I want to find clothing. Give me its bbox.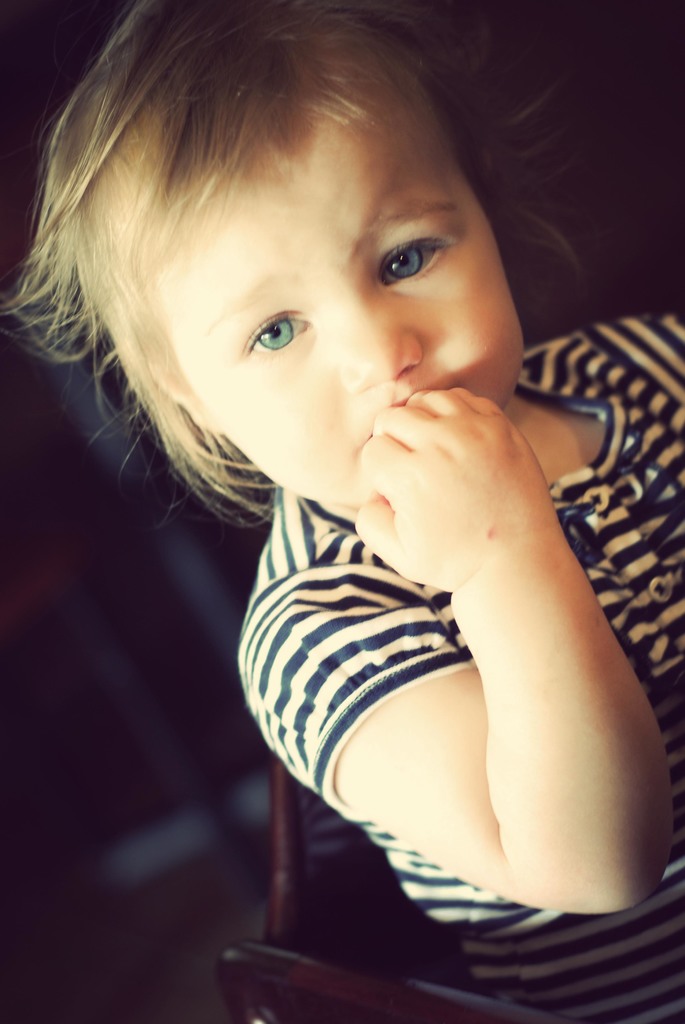
bbox=(78, 248, 675, 922).
